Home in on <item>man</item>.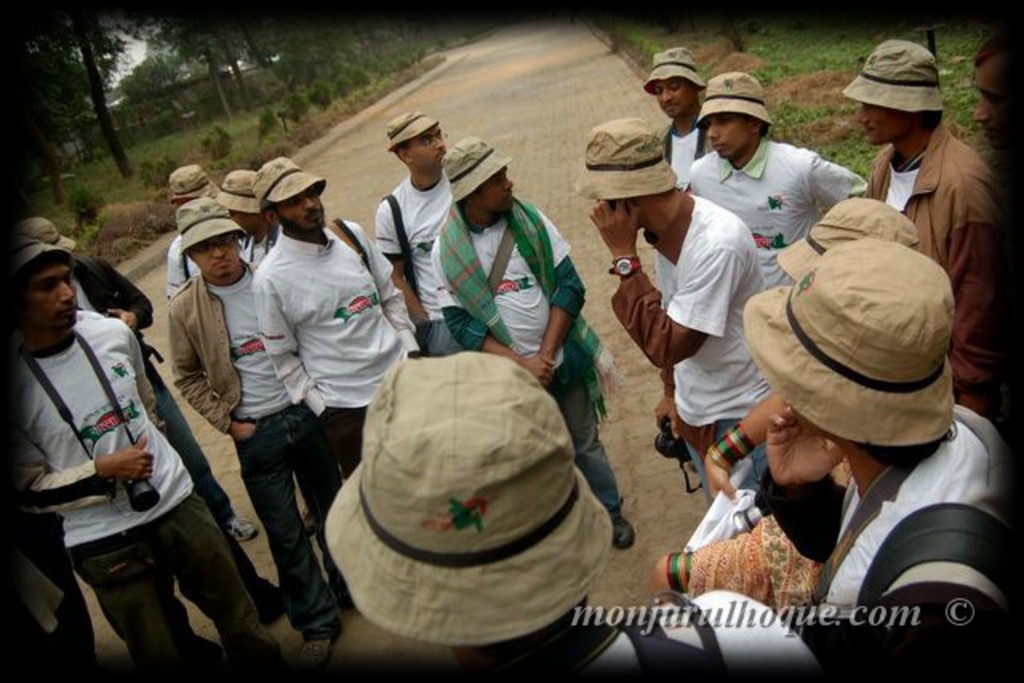
Homed in at l=773, t=194, r=926, b=298.
